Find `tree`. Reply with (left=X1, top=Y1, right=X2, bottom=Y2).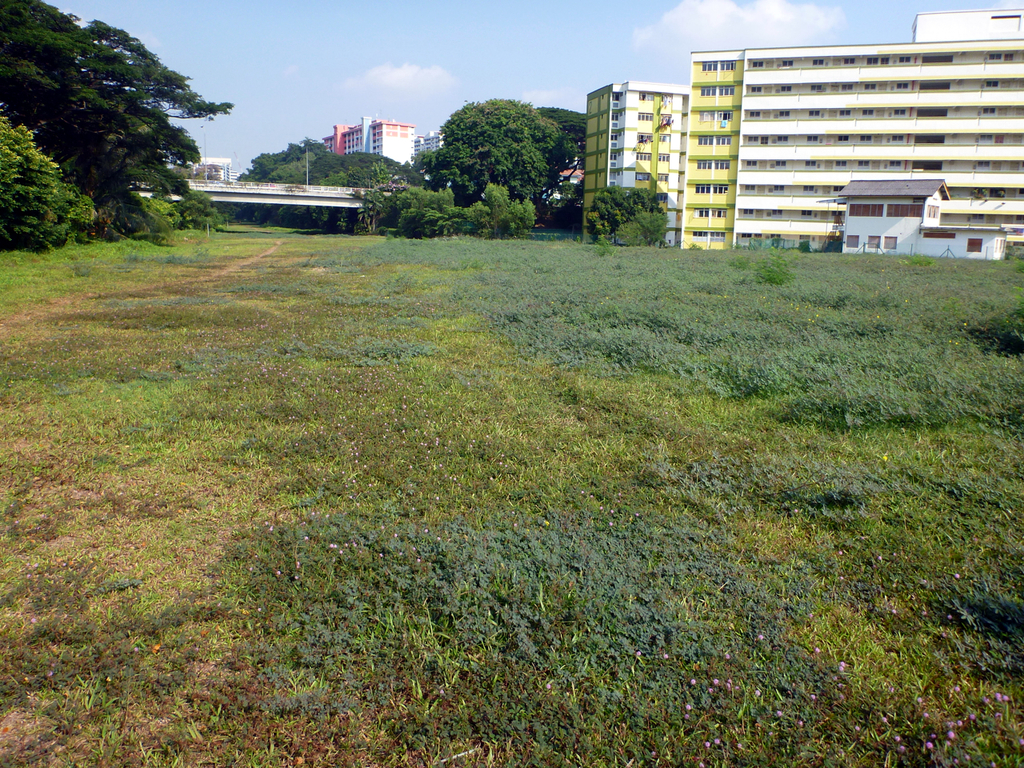
(left=0, top=0, right=231, bottom=249).
